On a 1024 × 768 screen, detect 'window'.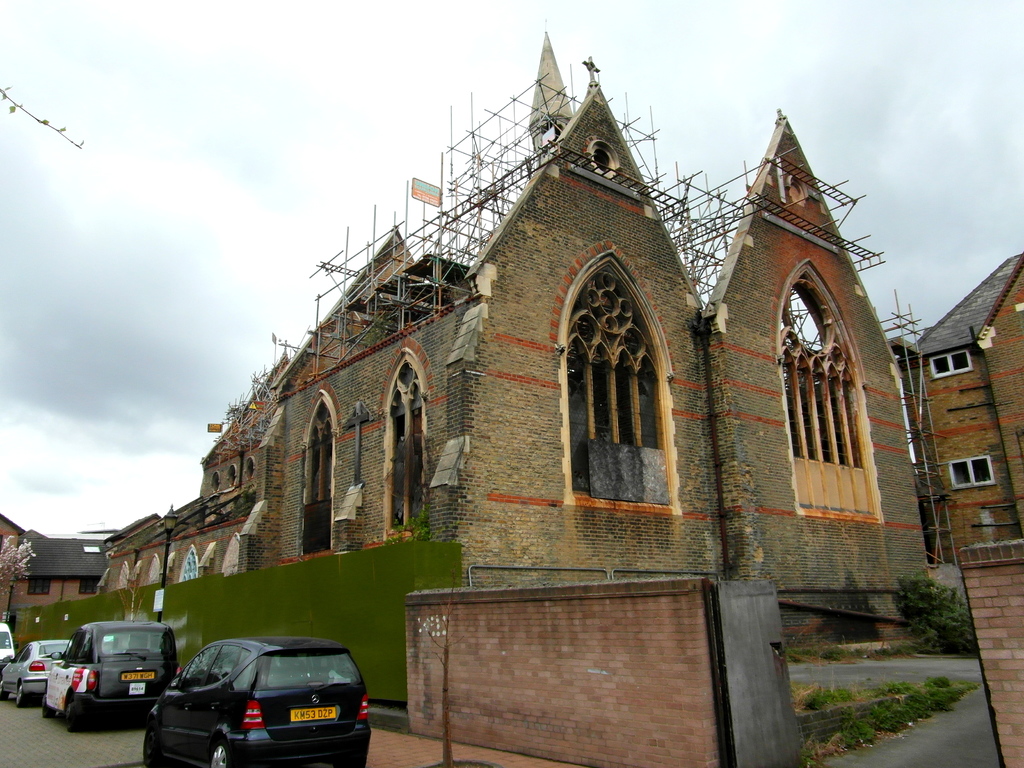
551, 241, 684, 516.
